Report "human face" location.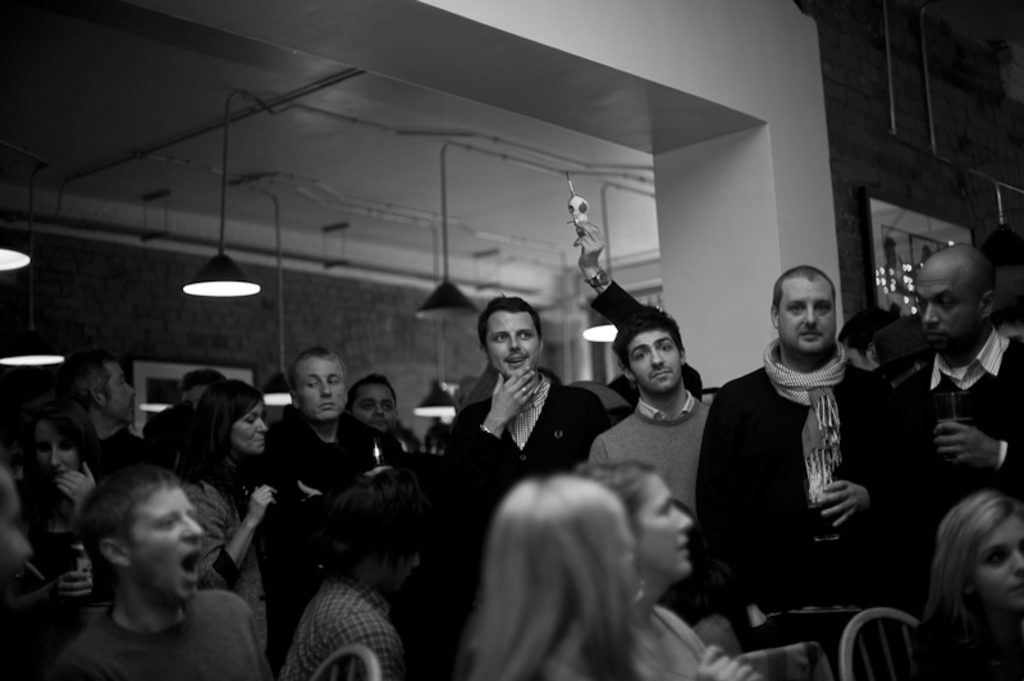
Report: {"x1": 99, "y1": 349, "x2": 136, "y2": 428}.
